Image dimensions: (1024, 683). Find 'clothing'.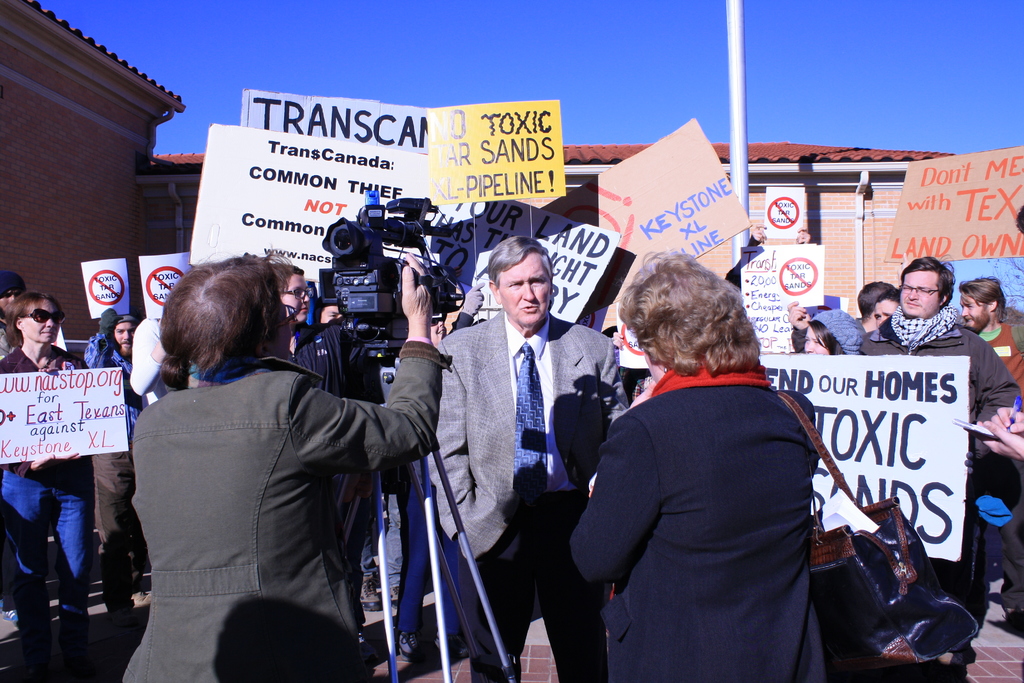
region(985, 323, 1023, 381).
